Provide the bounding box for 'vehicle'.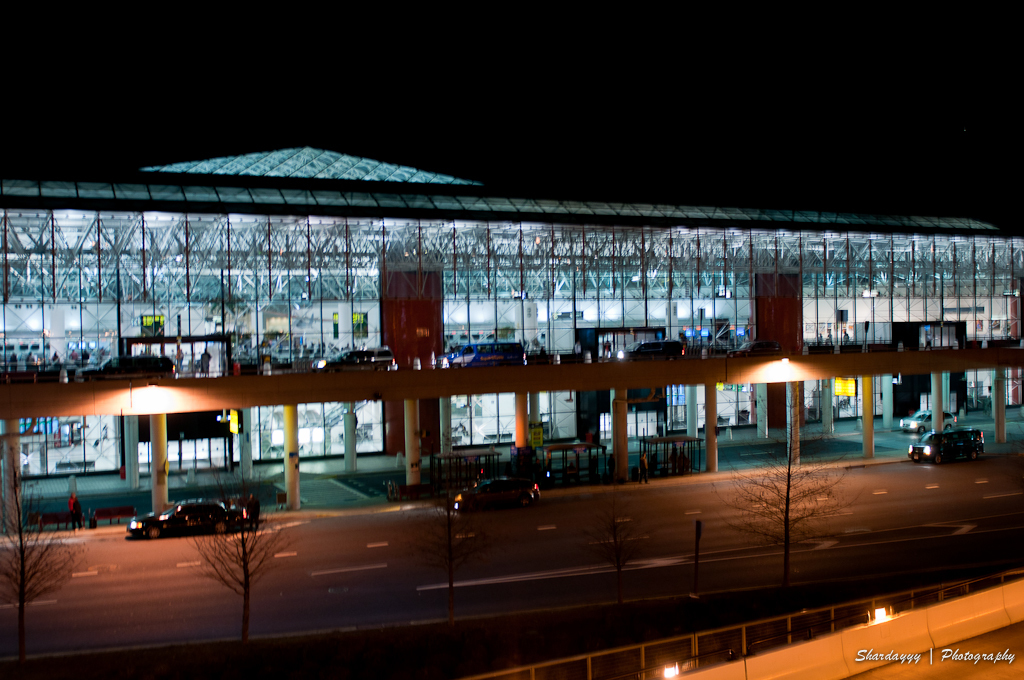
detection(456, 472, 547, 516).
